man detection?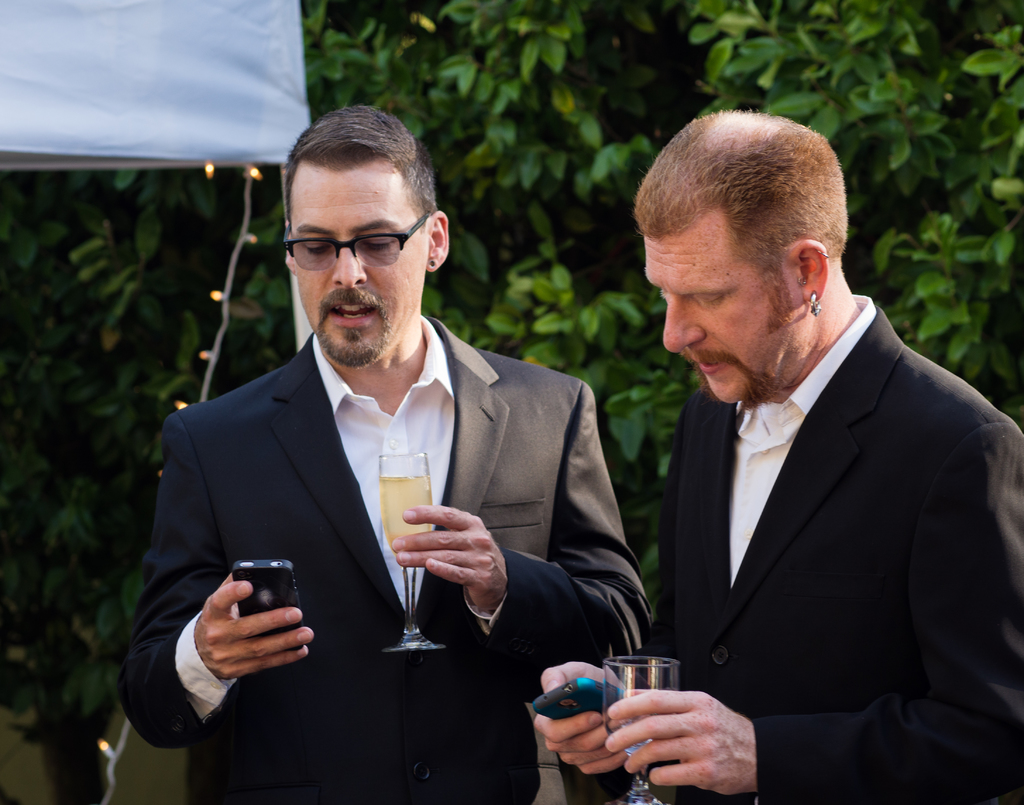
Rect(124, 95, 650, 804)
